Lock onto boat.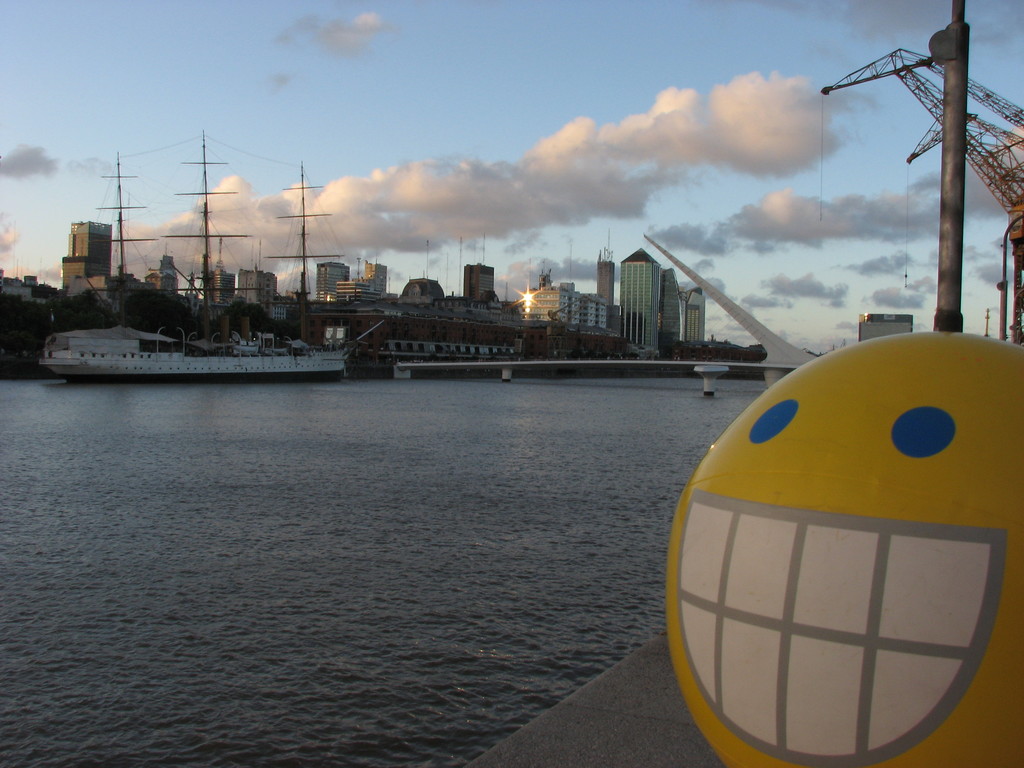
Locked: 373,337,520,369.
